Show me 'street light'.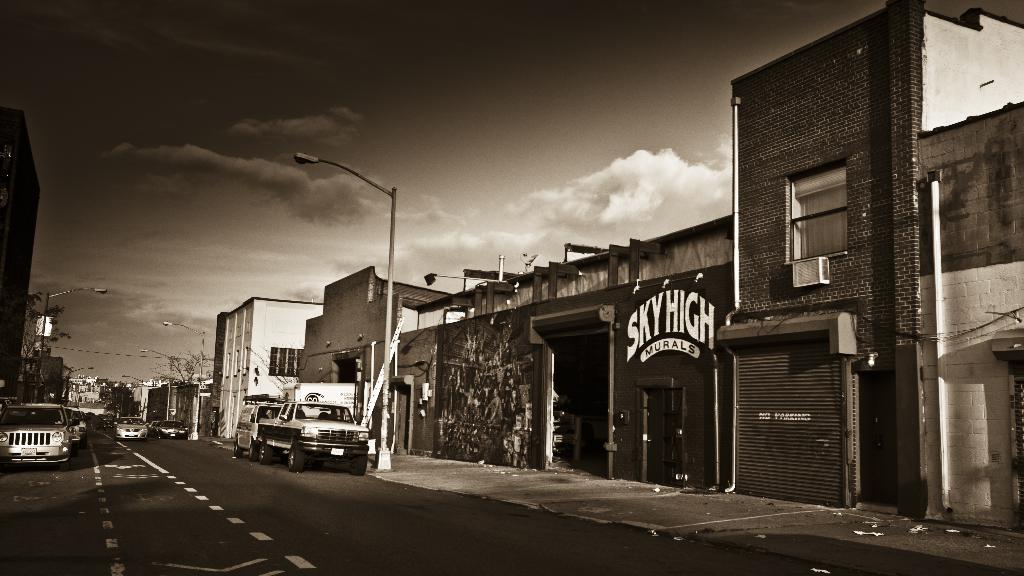
'street light' is here: <bbox>65, 365, 95, 401</bbox>.
